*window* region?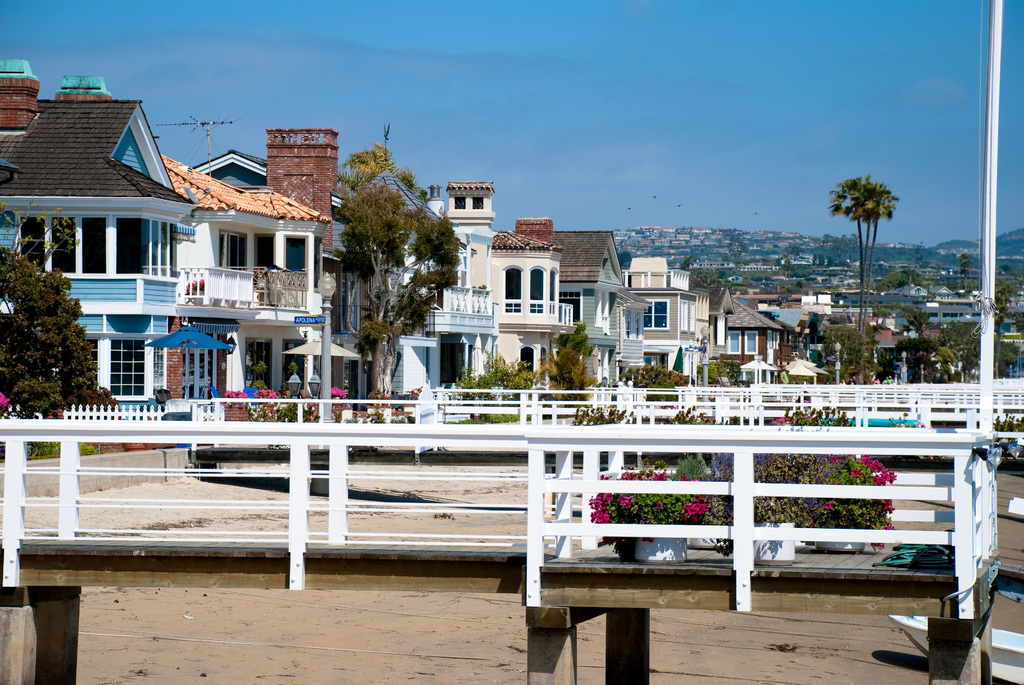
623, 304, 641, 345
